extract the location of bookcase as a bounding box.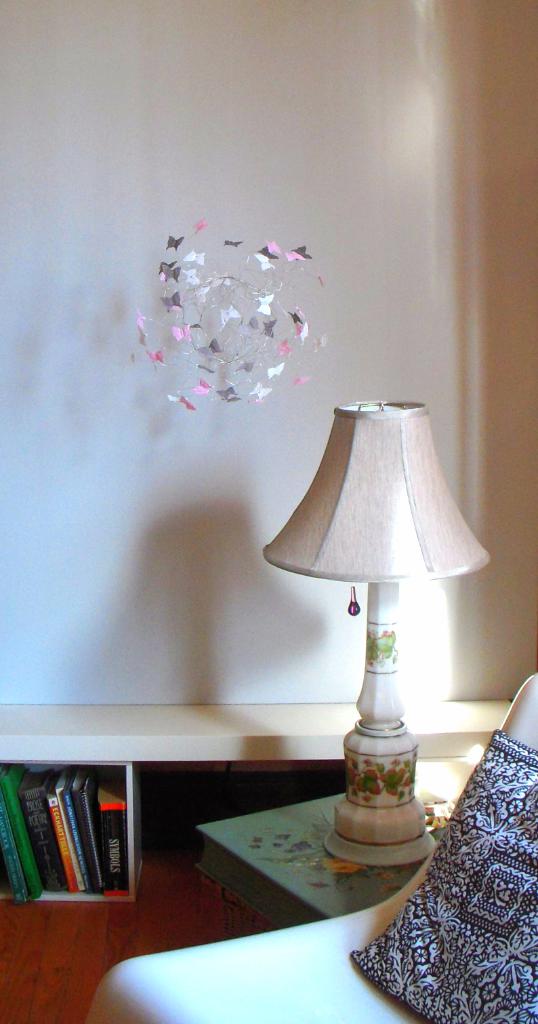
crop(9, 753, 163, 913).
